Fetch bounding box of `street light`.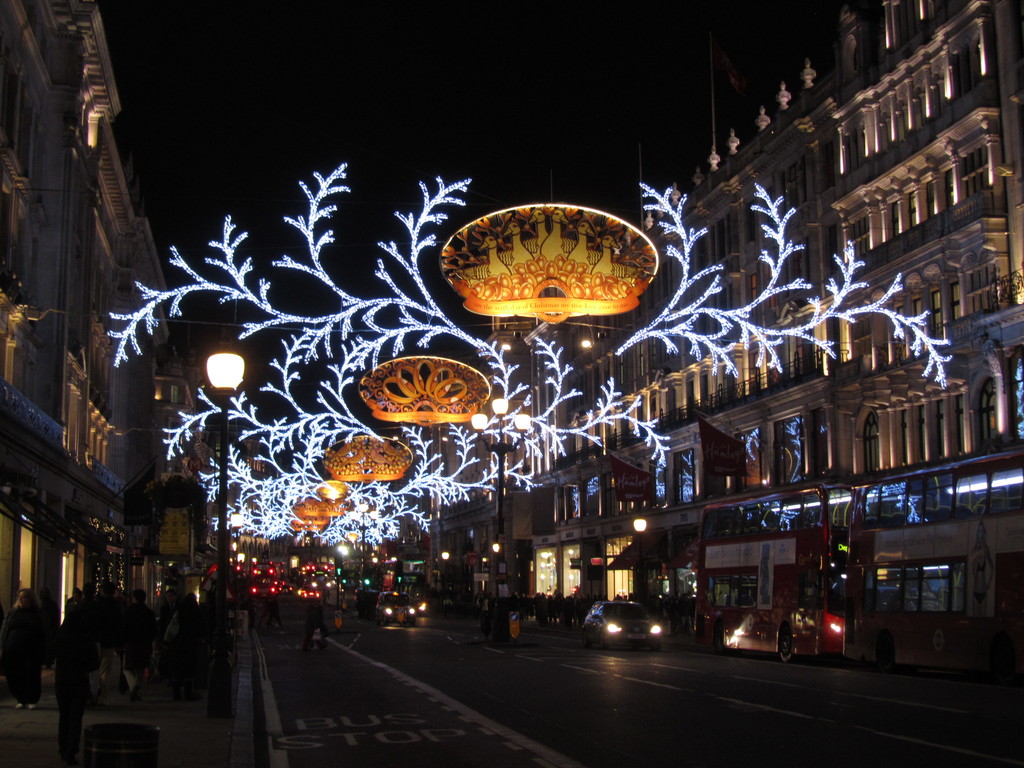
Bbox: bbox=[200, 328, 252, 699].
